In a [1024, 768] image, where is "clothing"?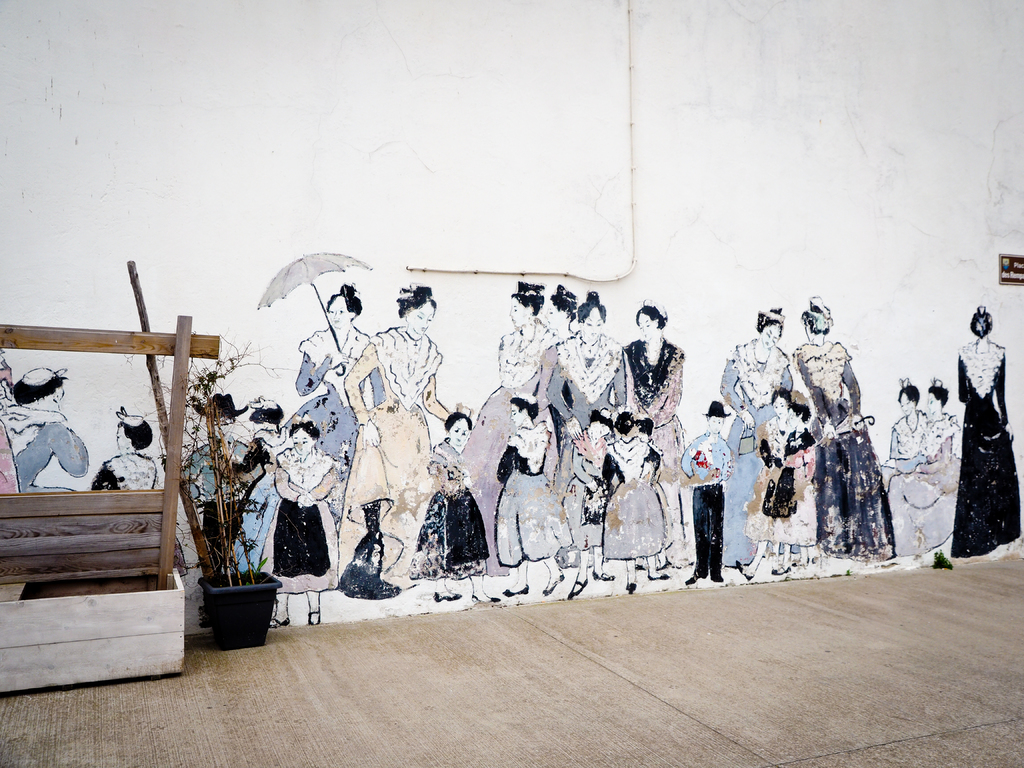
detection(950, 337, 1022, 557).
